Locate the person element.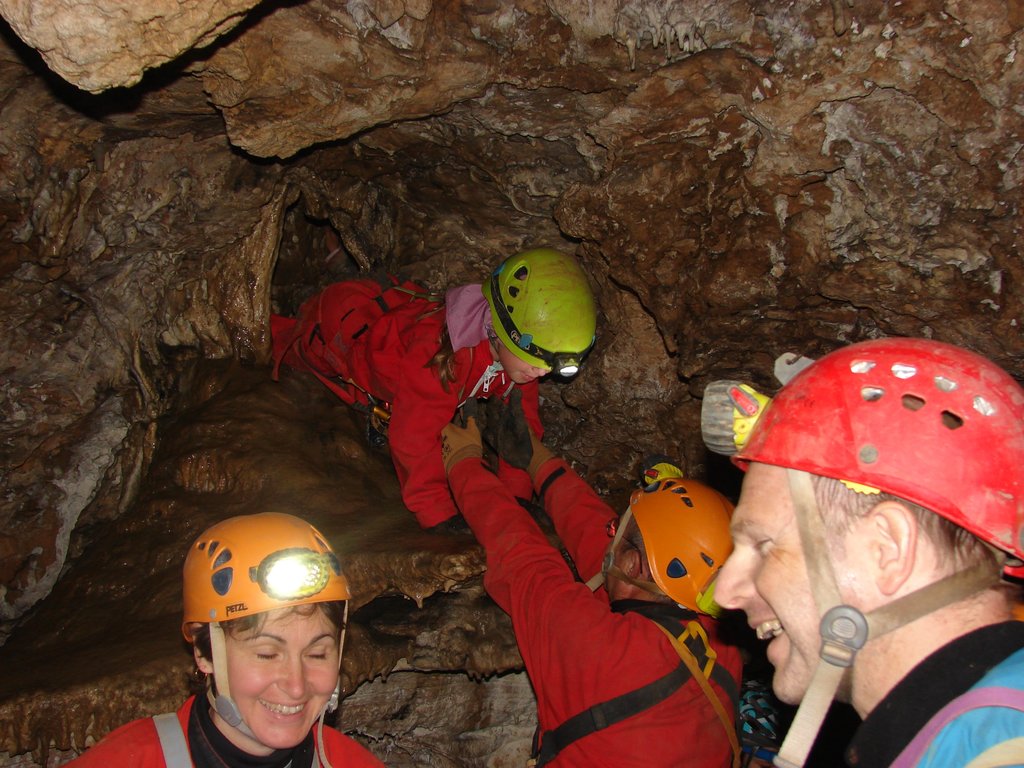
Element bbox: region(263, 241, 596, 537).
